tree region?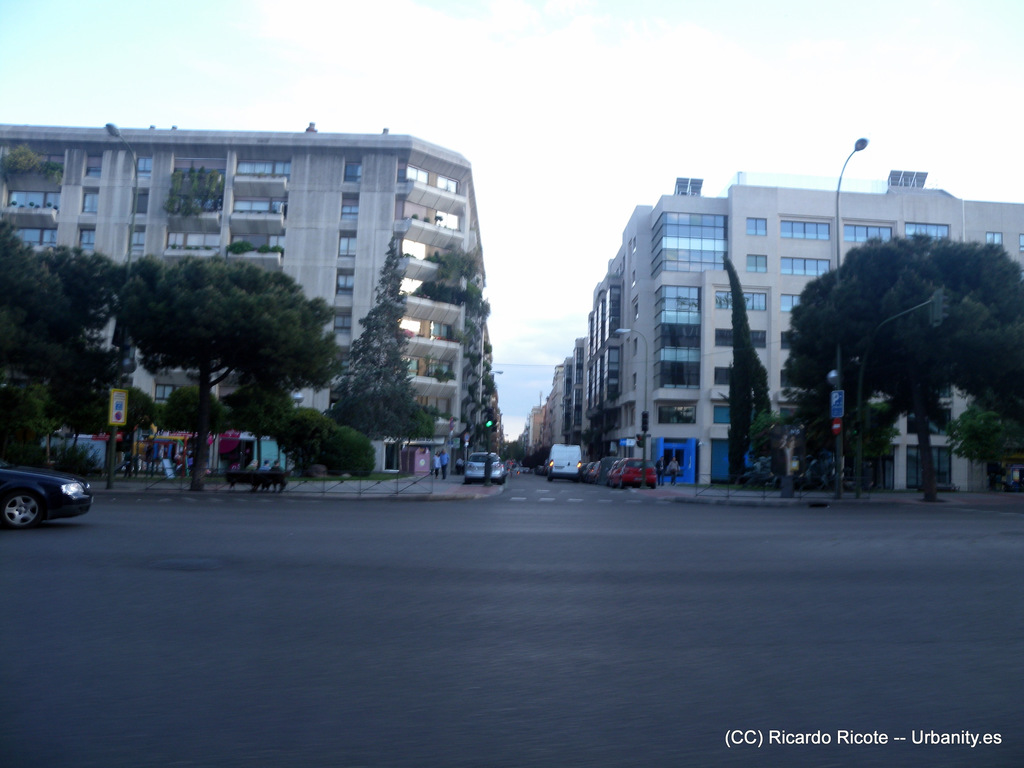
box=[753, 396, 778, 477]
